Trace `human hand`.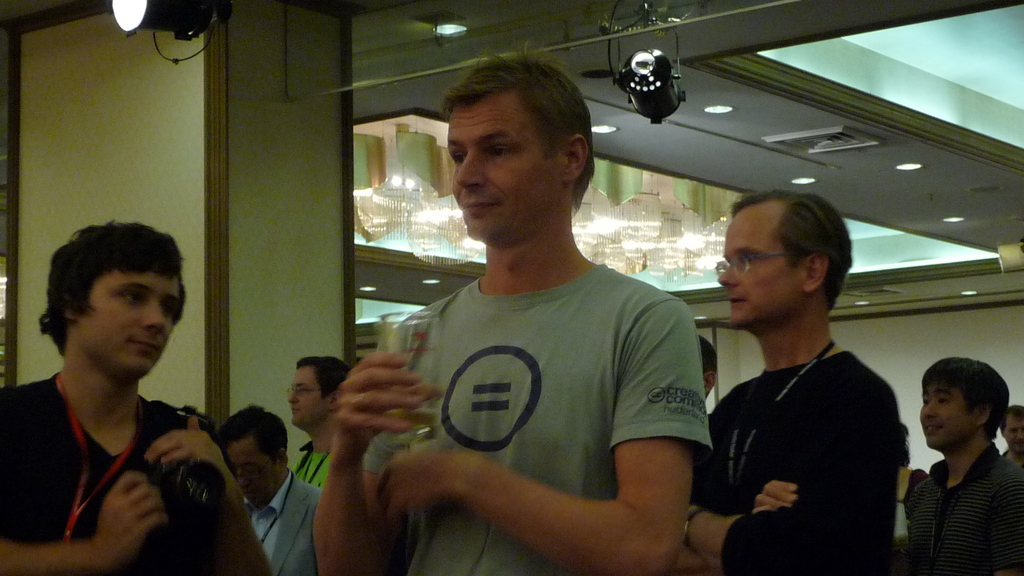
Traced to bbox=(92, 472, 168, 568).
